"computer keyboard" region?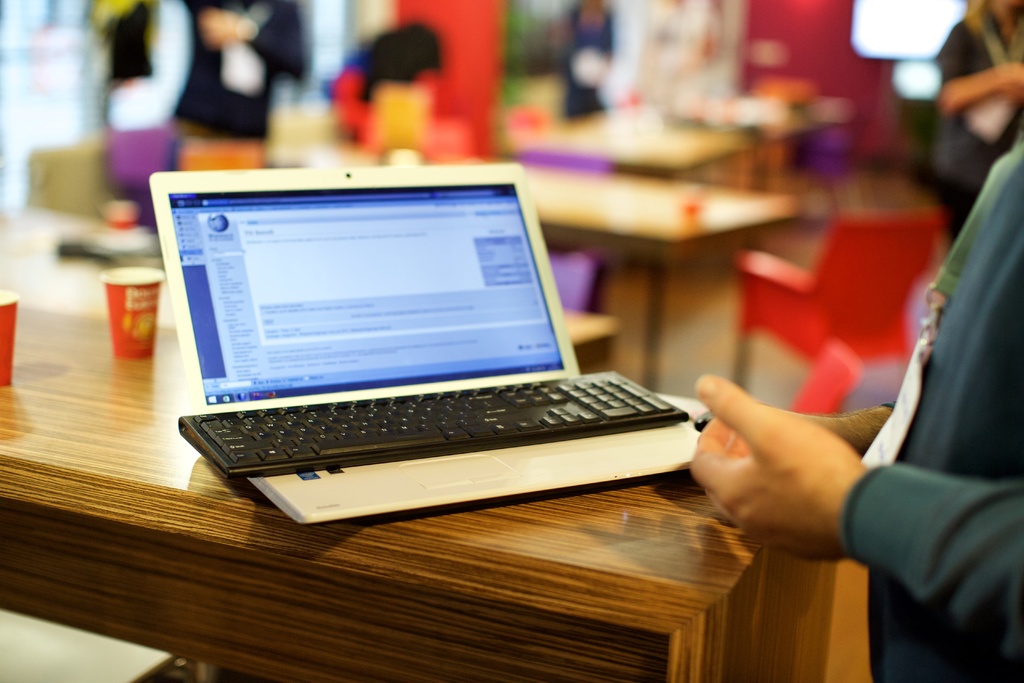
Rect(174, 366, 691, 482)
